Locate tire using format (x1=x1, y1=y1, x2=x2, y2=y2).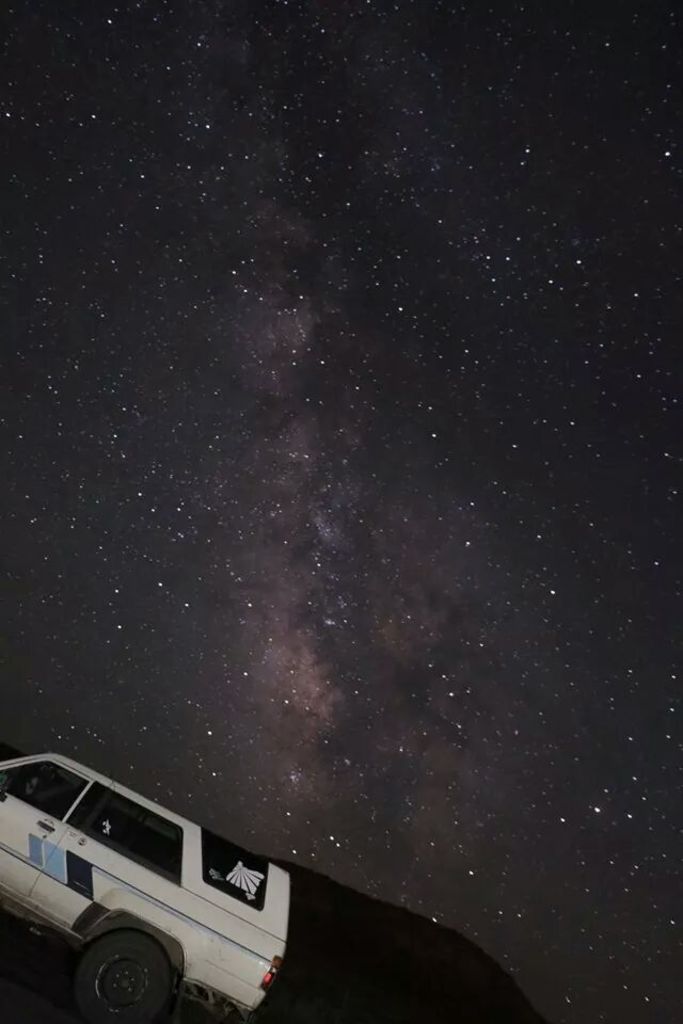
(x1=54, y1=918, x2=181, y2=1018).
